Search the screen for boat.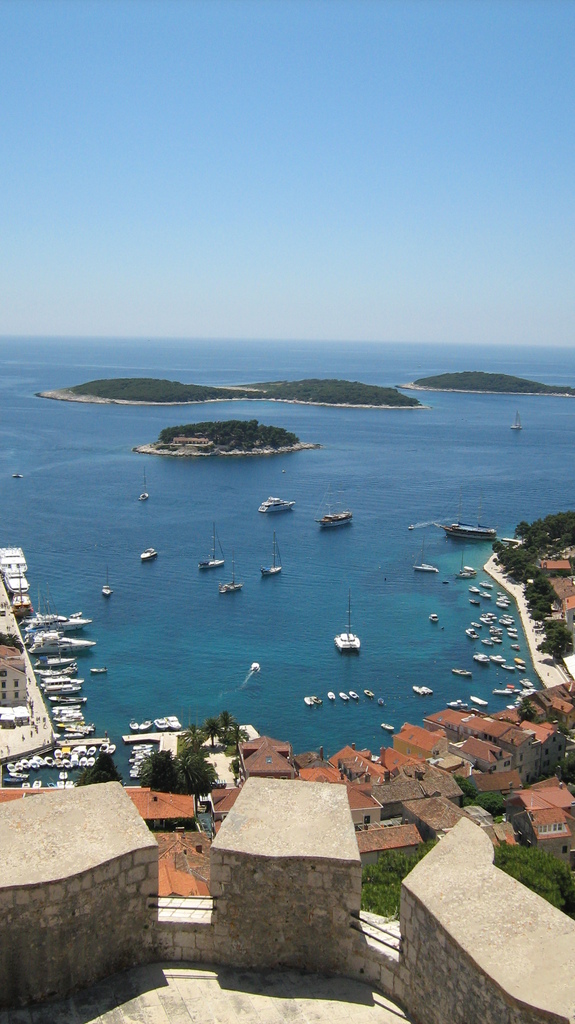
Found at <box>428,609,439,621</box>.
